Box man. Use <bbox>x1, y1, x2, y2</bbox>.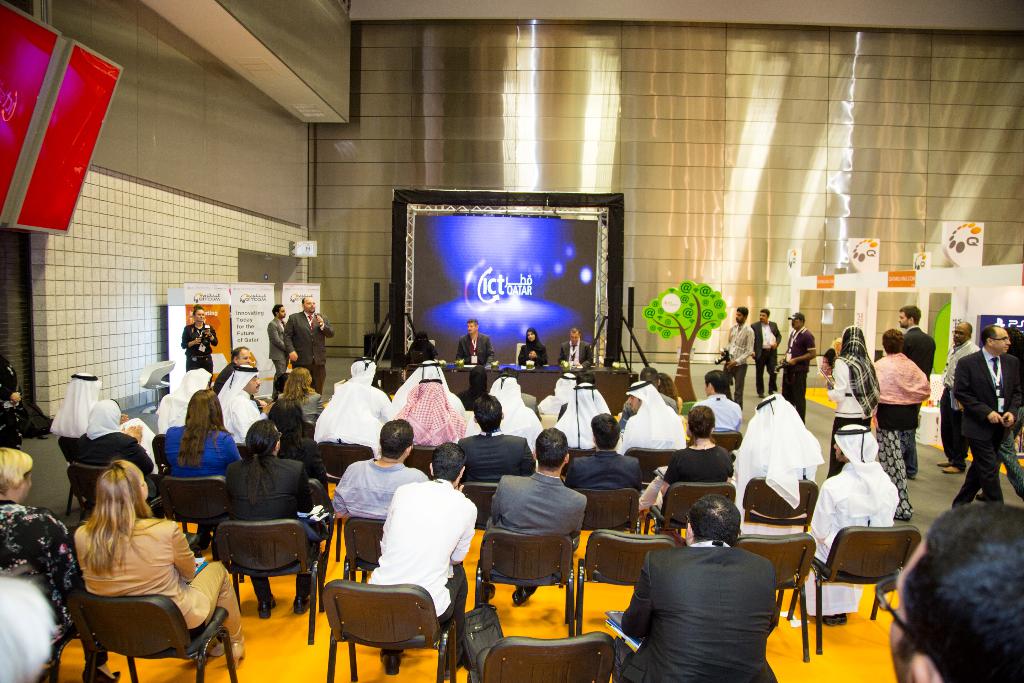
<bbox>750, 307, 781, 399</bbox>.
